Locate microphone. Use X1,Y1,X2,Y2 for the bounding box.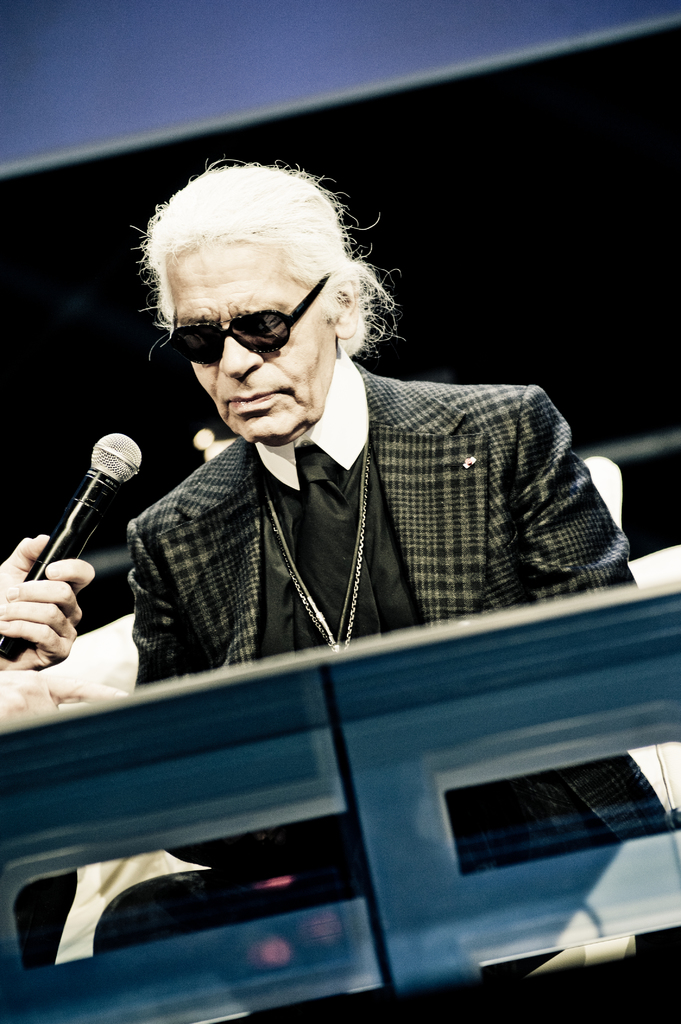
6,419,166,653.
